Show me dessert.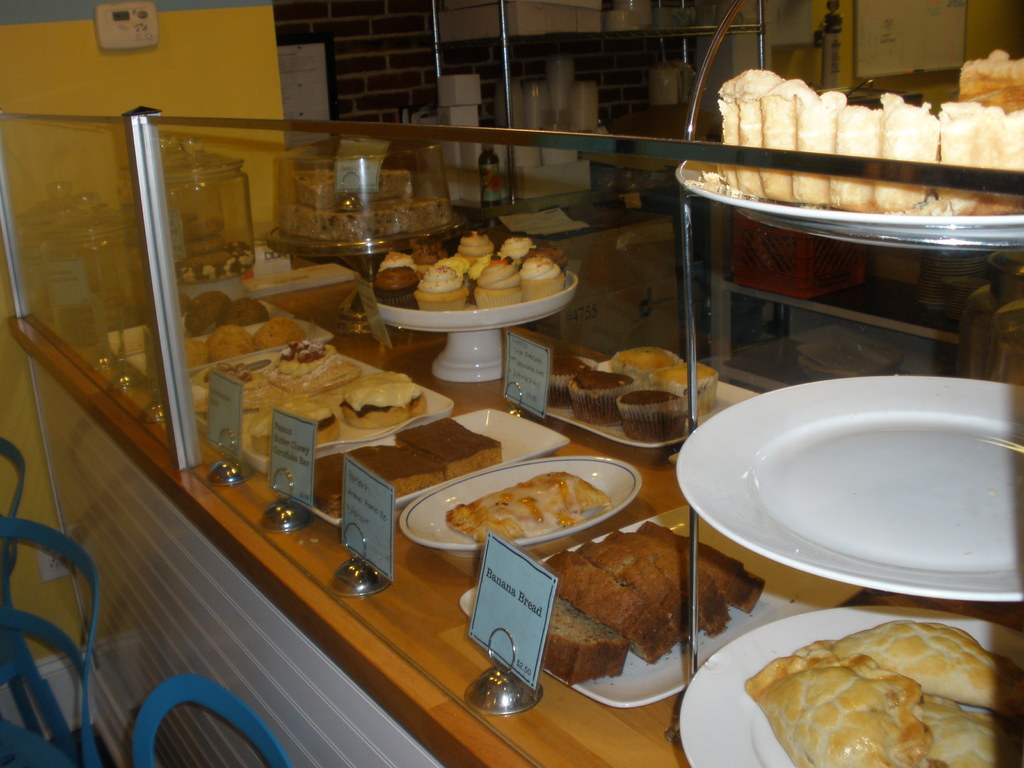
dessert is here: [x1=622, y1=347, x2=682, y2=378].
